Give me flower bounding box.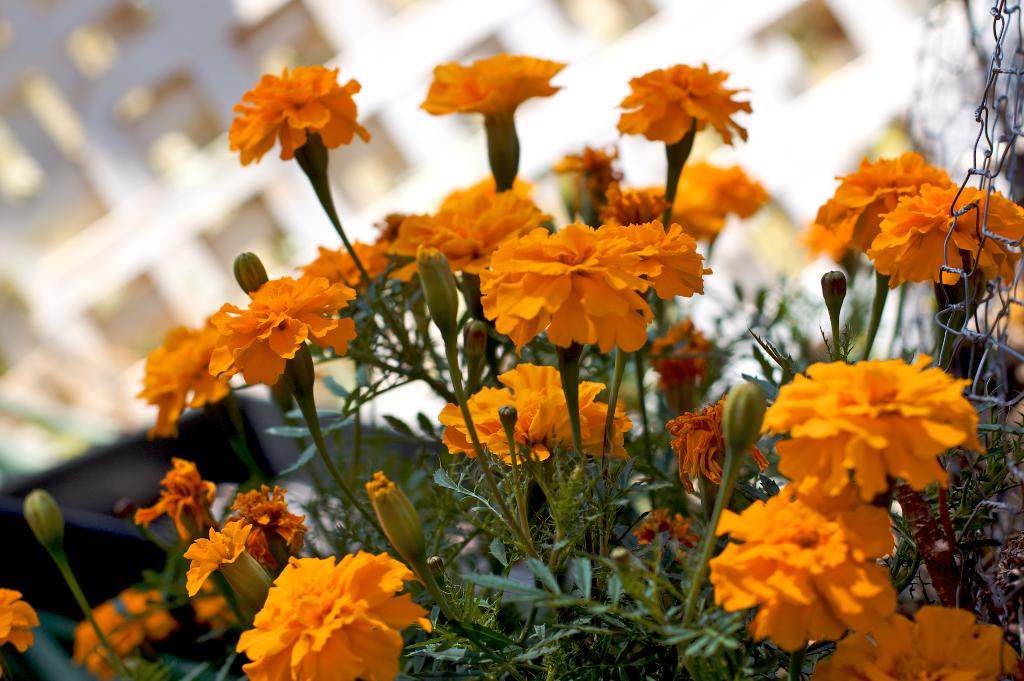
pyautogui.locateOnScreen(228, 282, 360, 373).
